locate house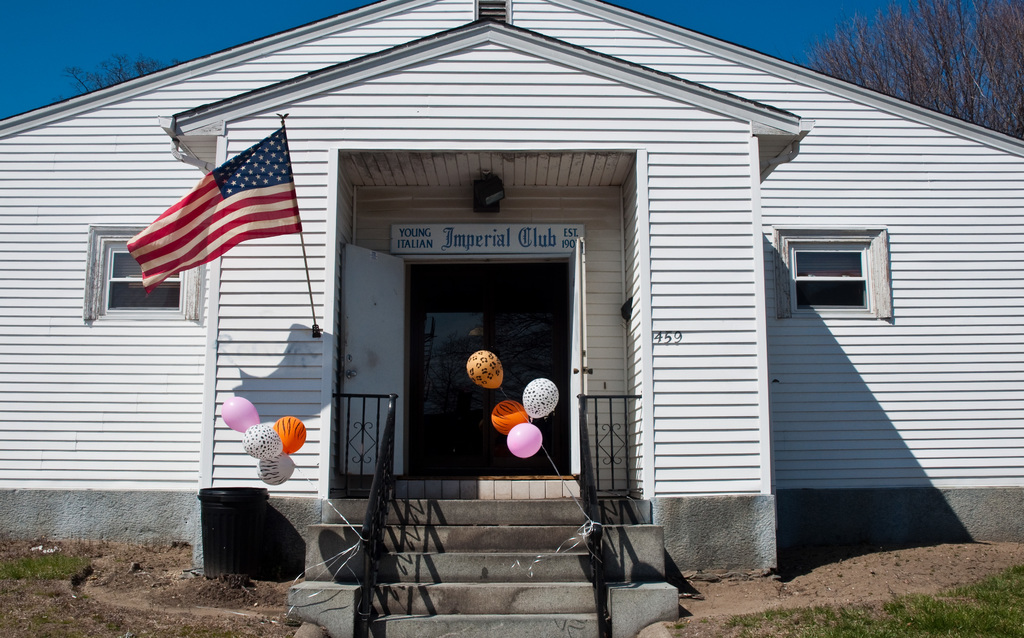
<bbox>43, 0, 981, 592</bbox>
